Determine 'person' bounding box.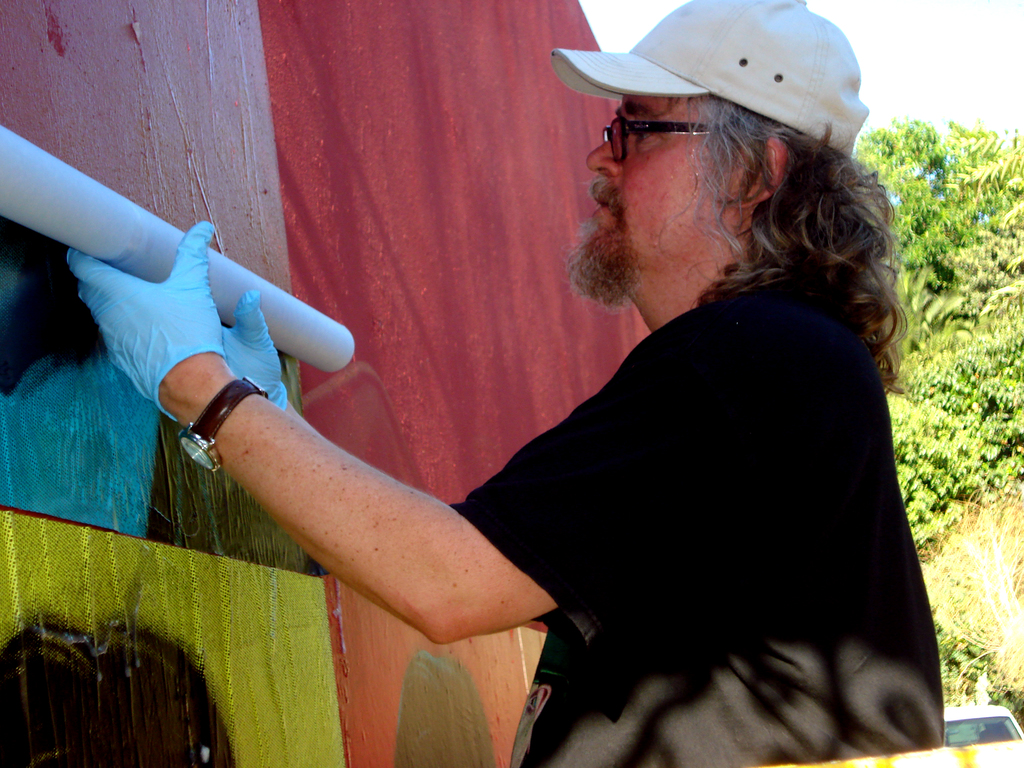
Determined: 67:0:945:767.
